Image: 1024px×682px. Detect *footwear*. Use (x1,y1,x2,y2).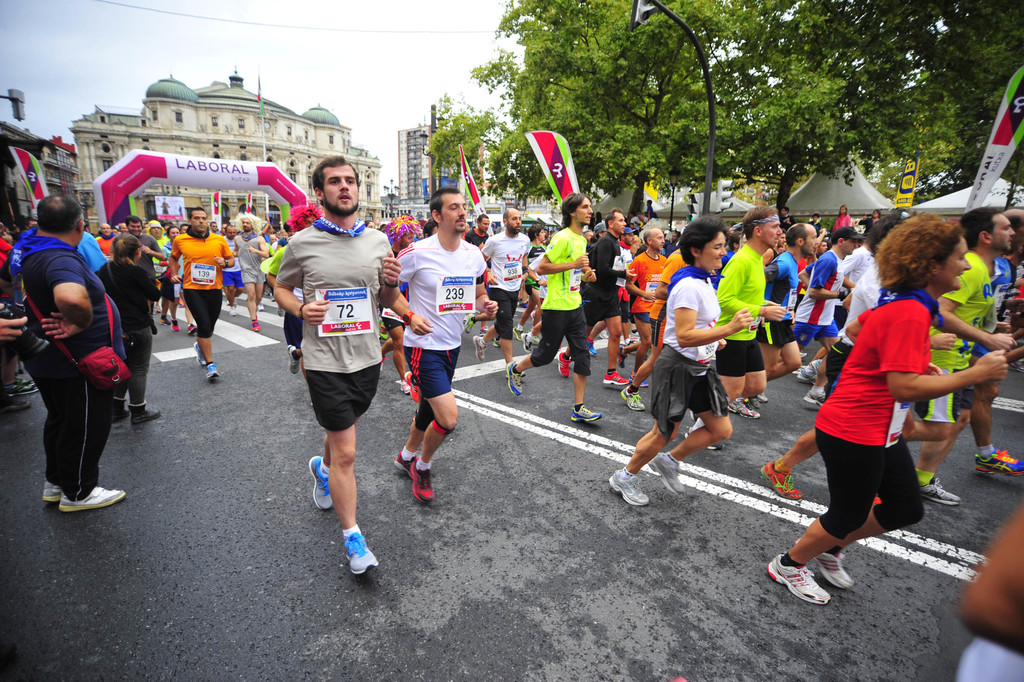
(404,369,421,403).
